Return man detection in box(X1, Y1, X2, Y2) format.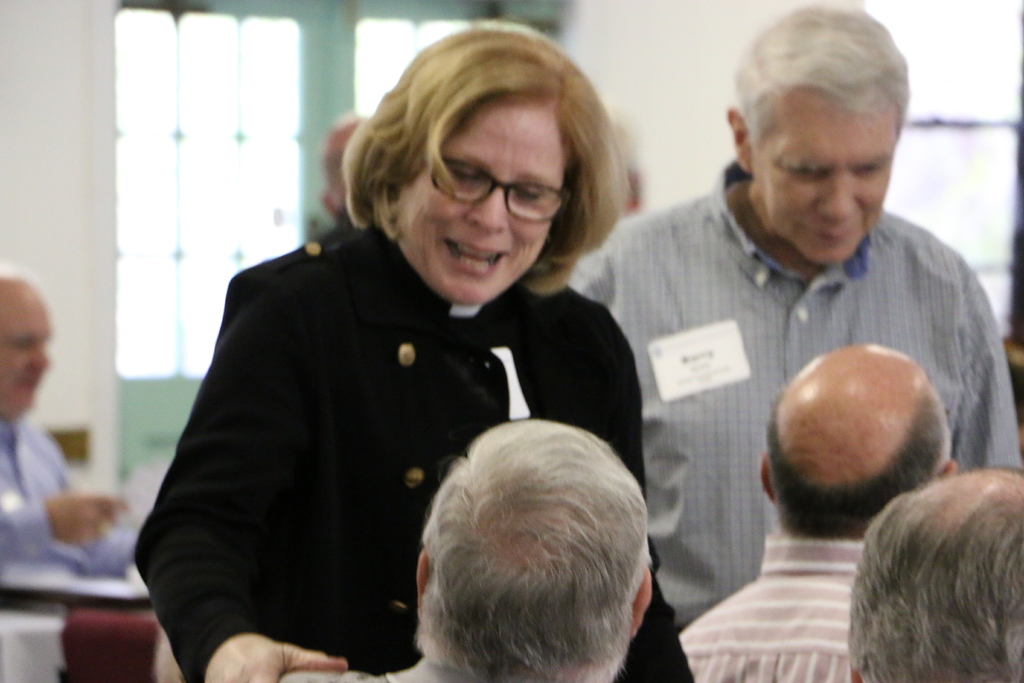
box(282, 420, 655, 682).
